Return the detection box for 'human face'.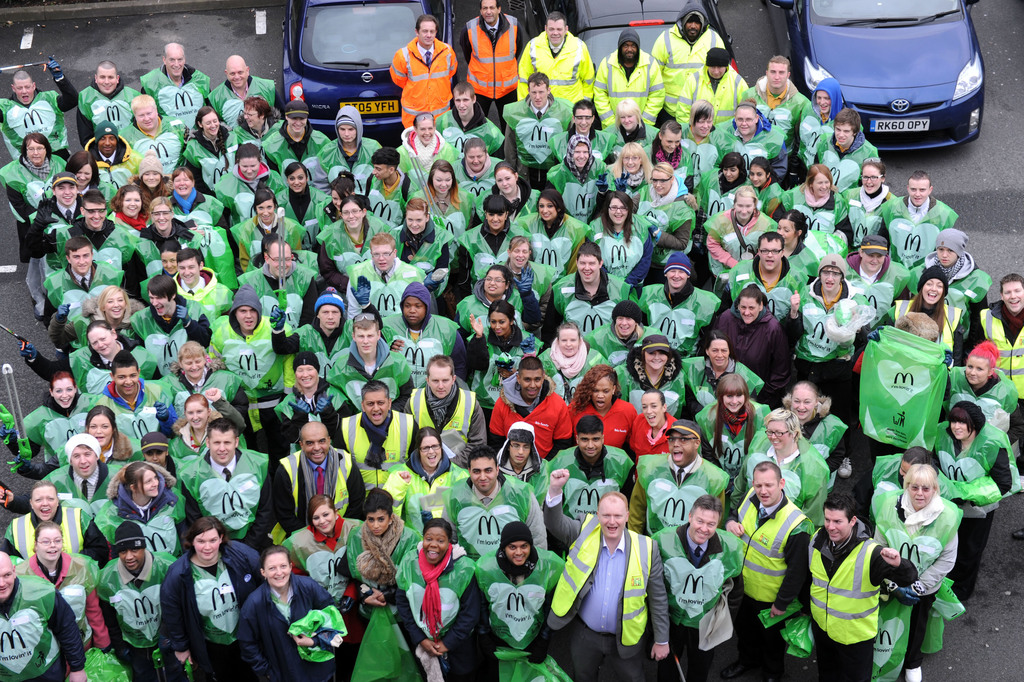
26 142 47 165.
